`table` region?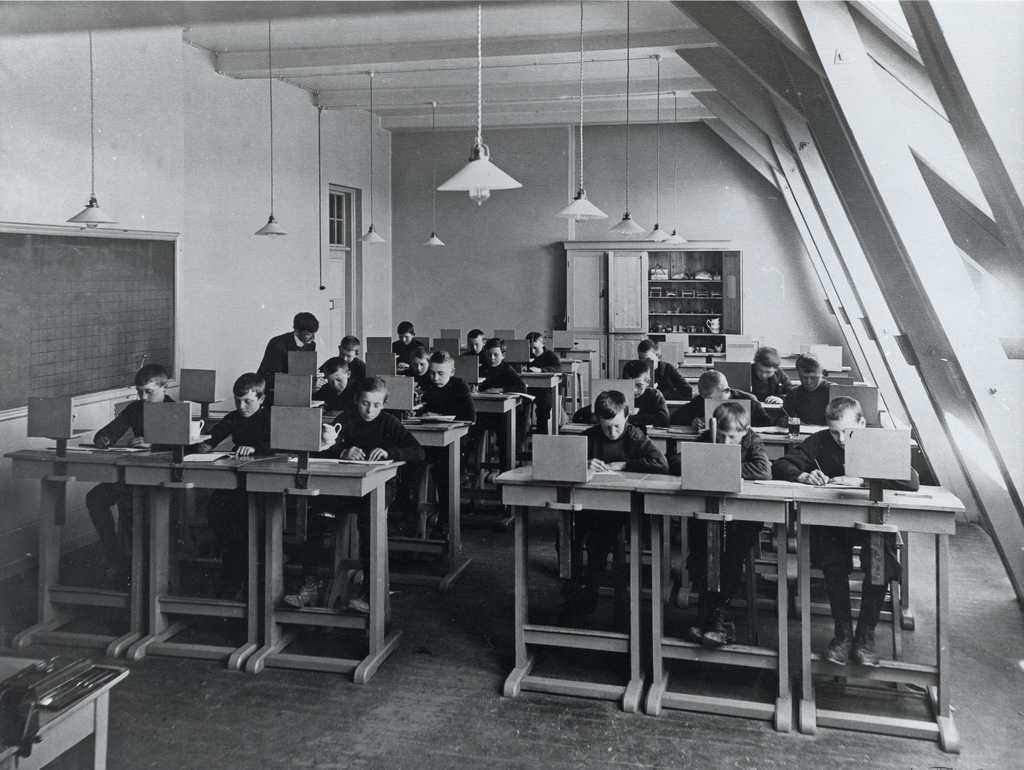
747,425,827,457
